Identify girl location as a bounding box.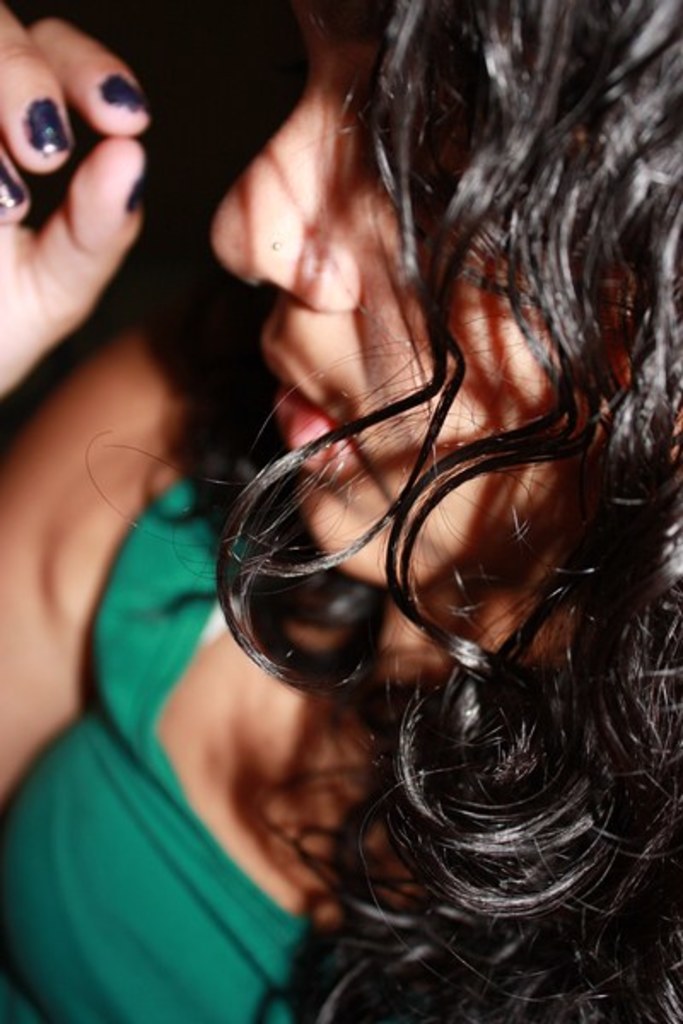
[x1=0, y1=0, x2=681, y2=1022].
